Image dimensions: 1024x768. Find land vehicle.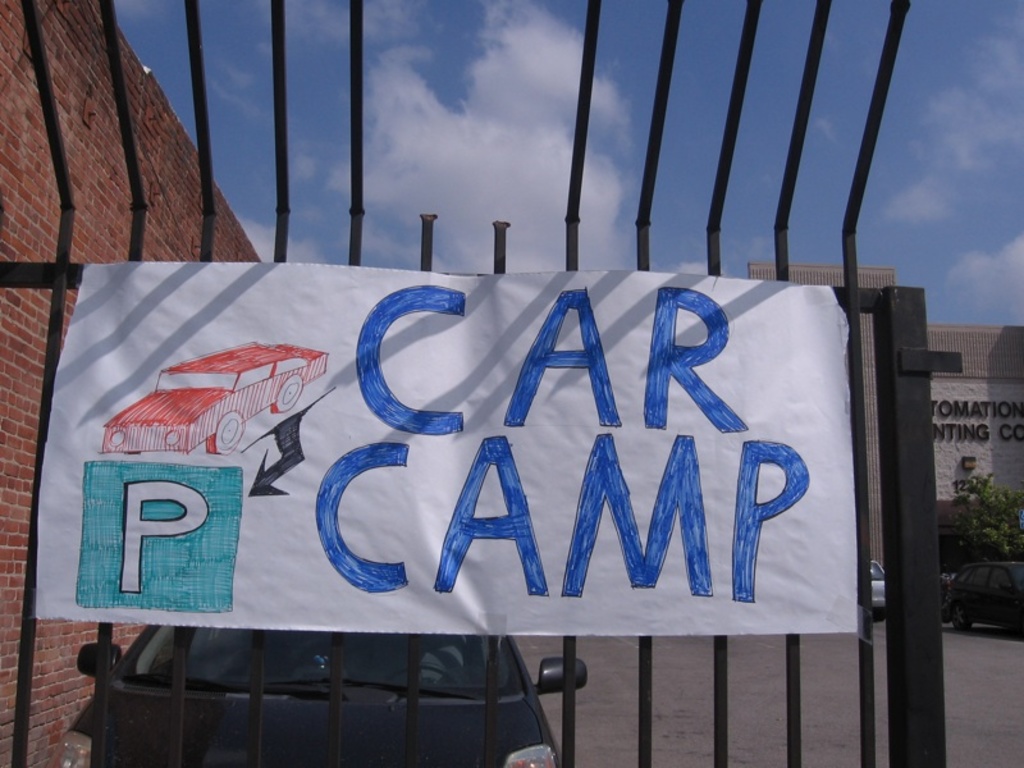
bbox(945, 558, 1023, 640).
